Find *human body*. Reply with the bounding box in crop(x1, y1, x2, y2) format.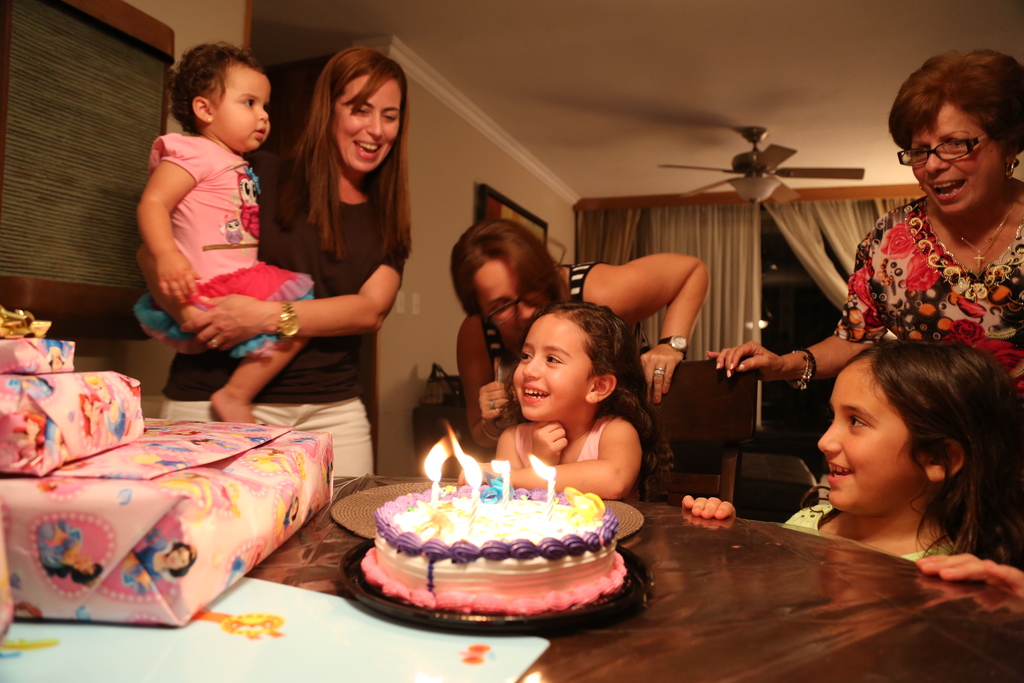
crop(31, 520, 80, 580).
